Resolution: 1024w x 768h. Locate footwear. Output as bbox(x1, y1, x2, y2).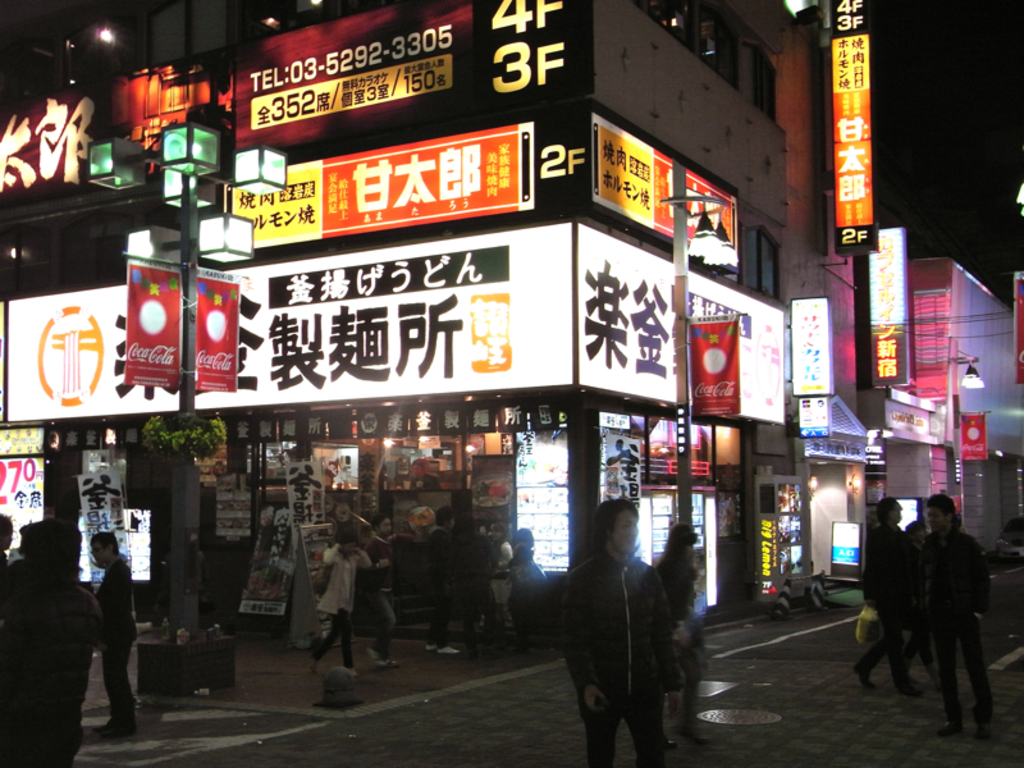
bbox(424, 643, 439, 653).
